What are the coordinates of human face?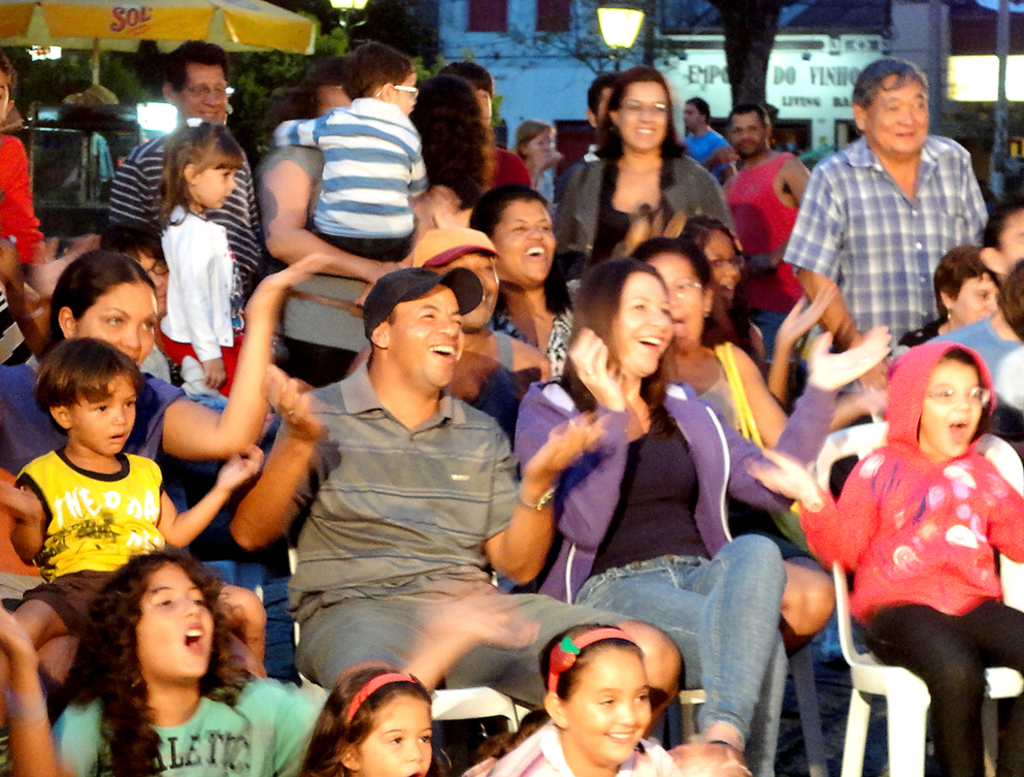
(602, 280, 681, 379).
